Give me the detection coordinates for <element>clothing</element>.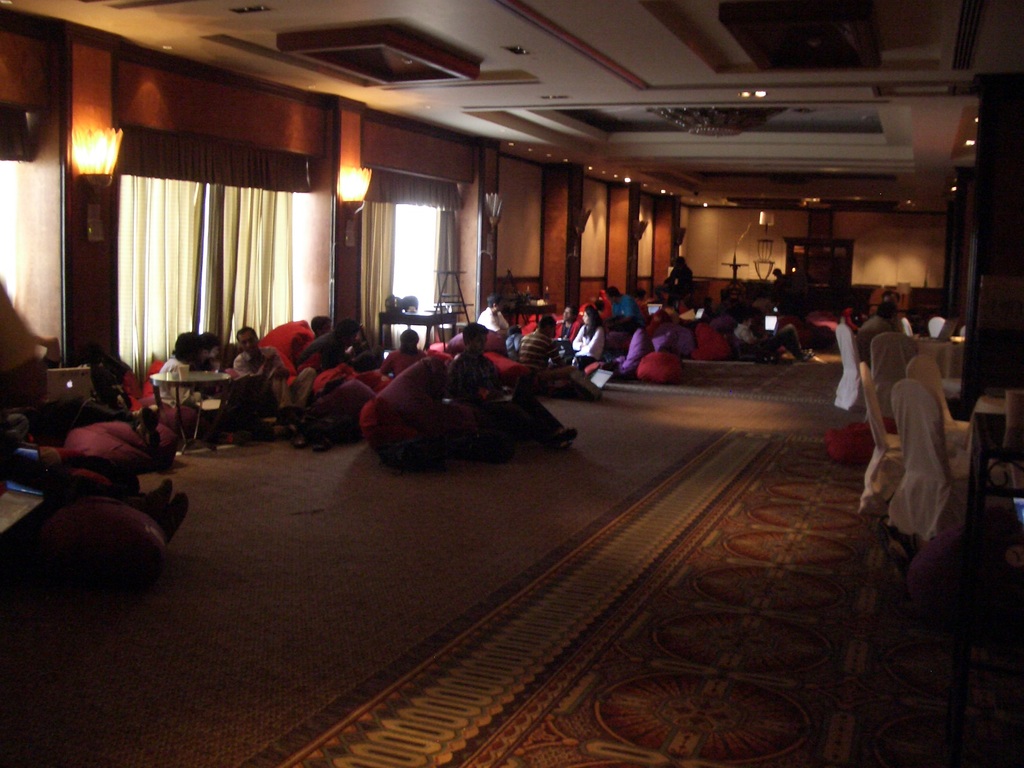
left=150, top=355, right=199, bottom=409.
